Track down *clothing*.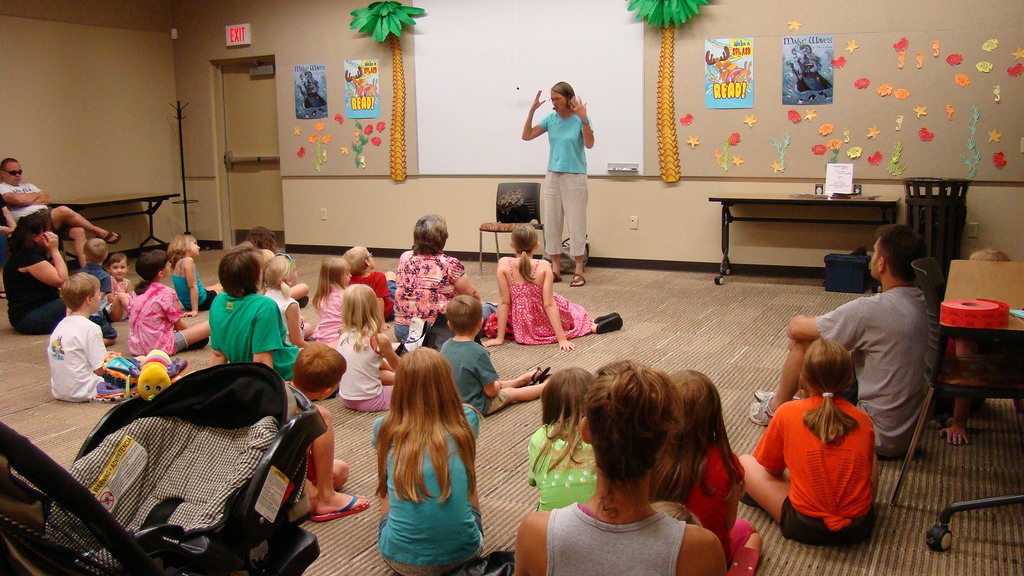
Tracked to (435, 335, 511, 414).
